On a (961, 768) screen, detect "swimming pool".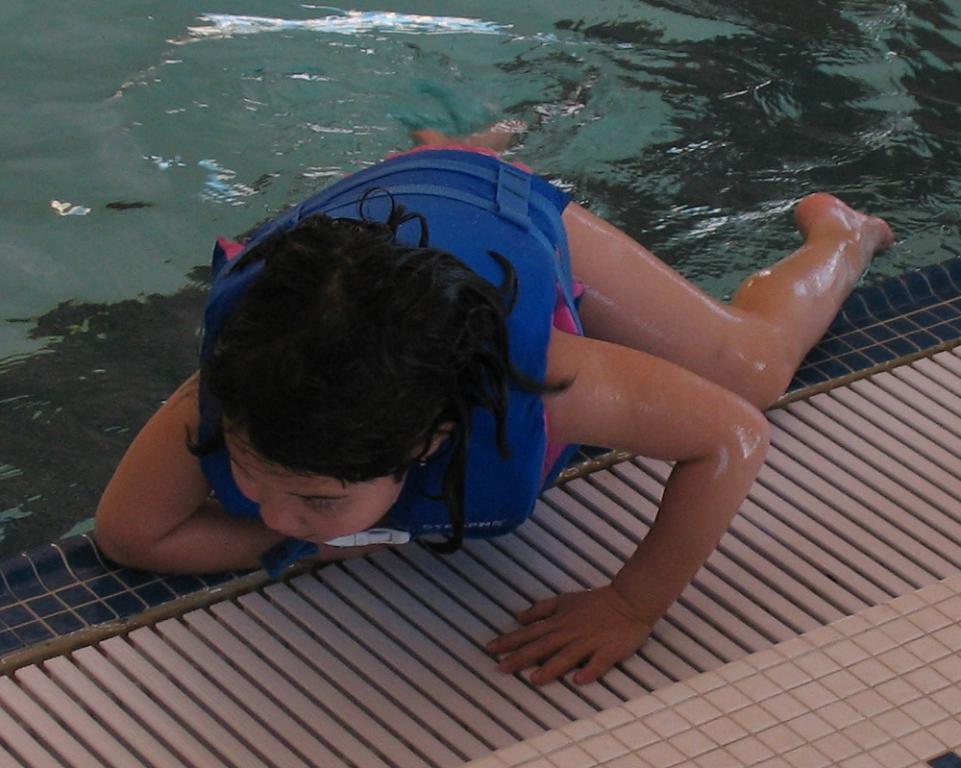
bbox(0, 0, 960, 657).
